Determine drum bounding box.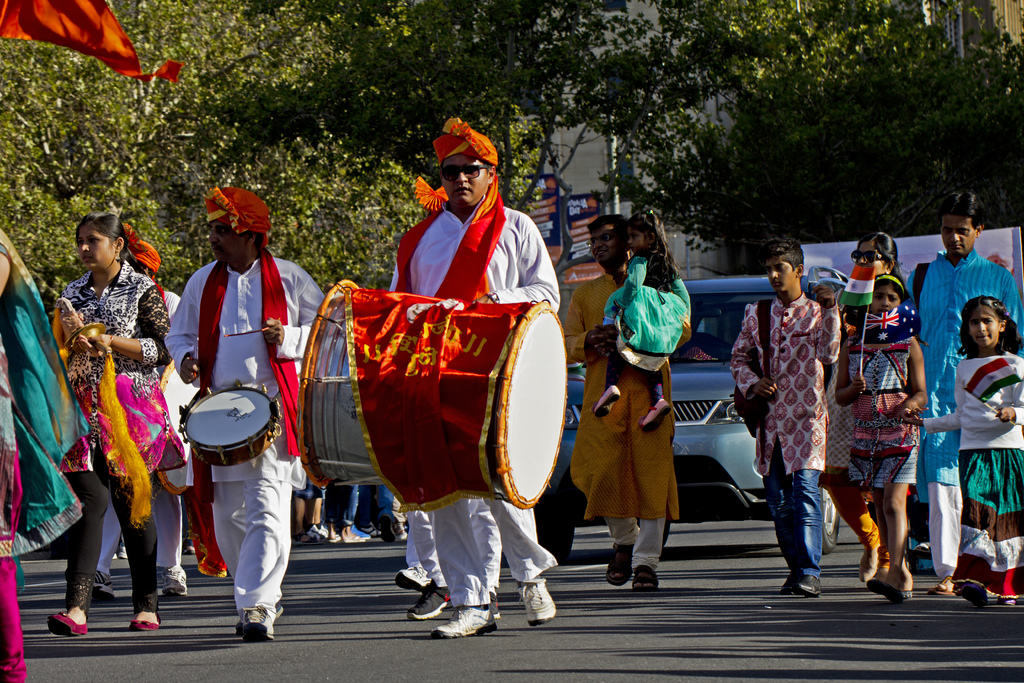
Determined: Rect(177, 382, 286, 465).
